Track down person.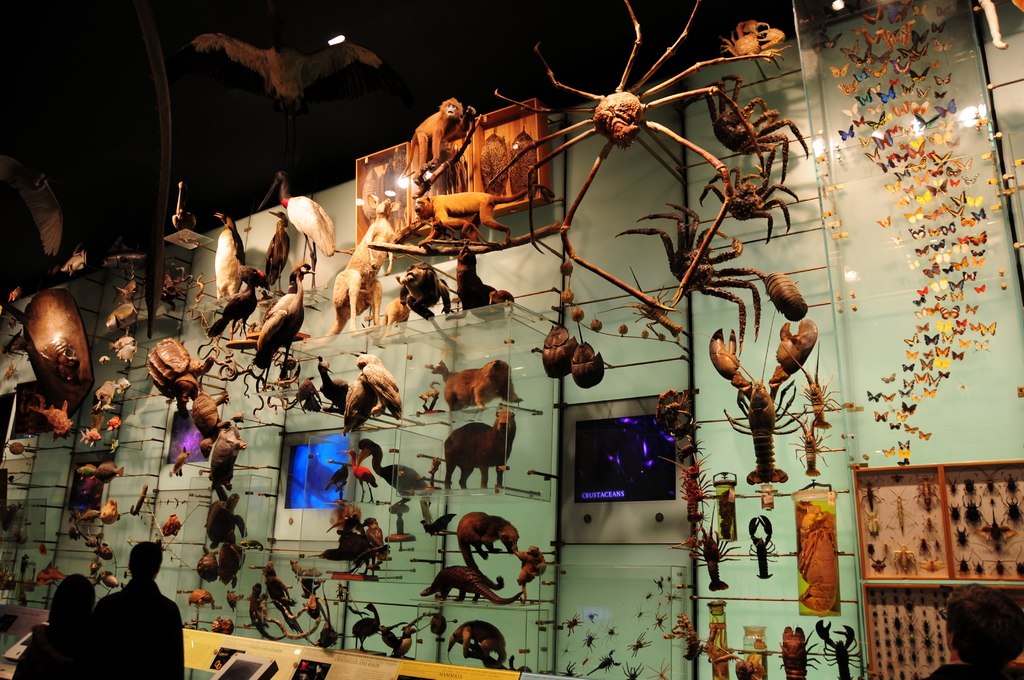
Tracked to x1=71, y1=538, x2=183, y2=672.
